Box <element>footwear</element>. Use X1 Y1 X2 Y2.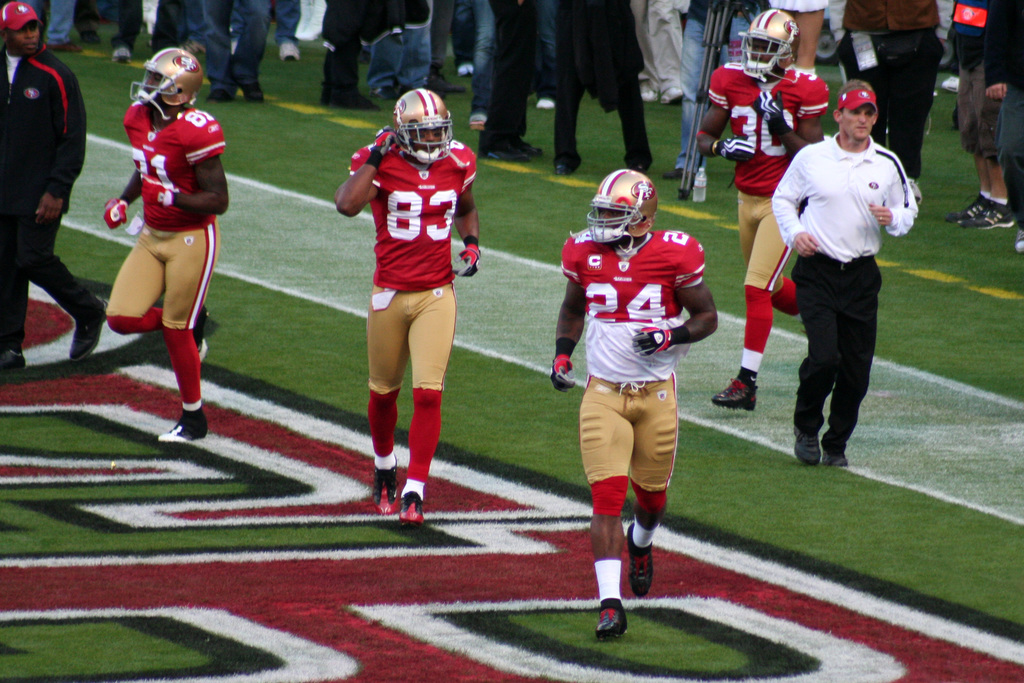
456 61 476 75.
